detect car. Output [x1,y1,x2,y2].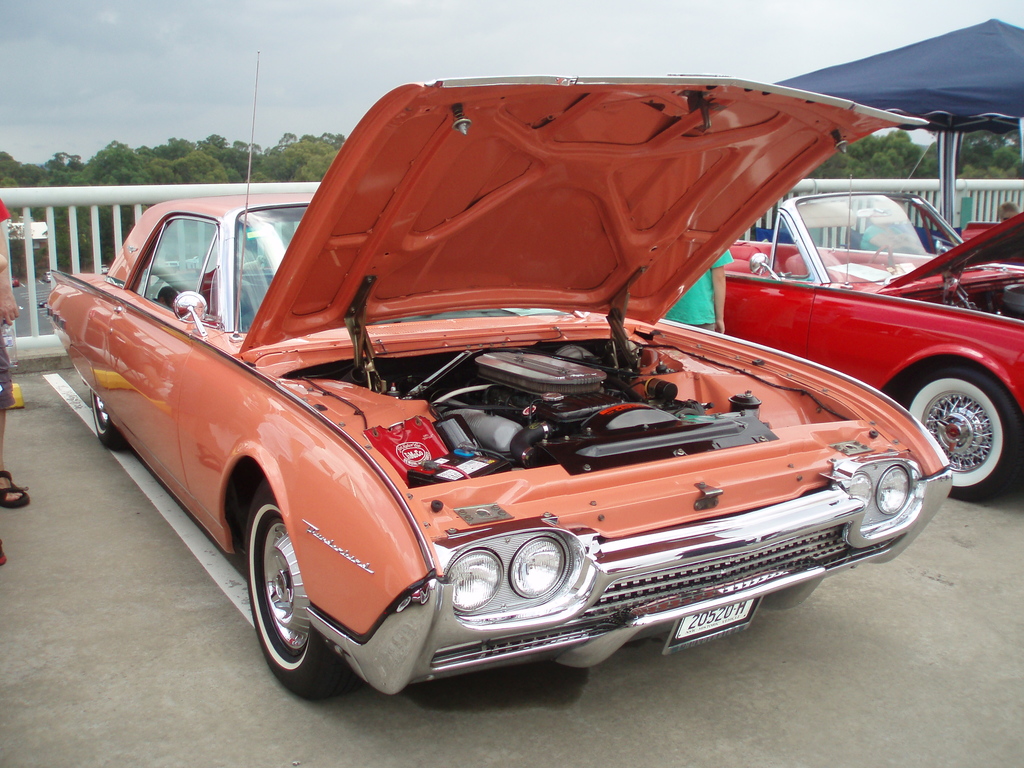
[718,191,1023,500].
